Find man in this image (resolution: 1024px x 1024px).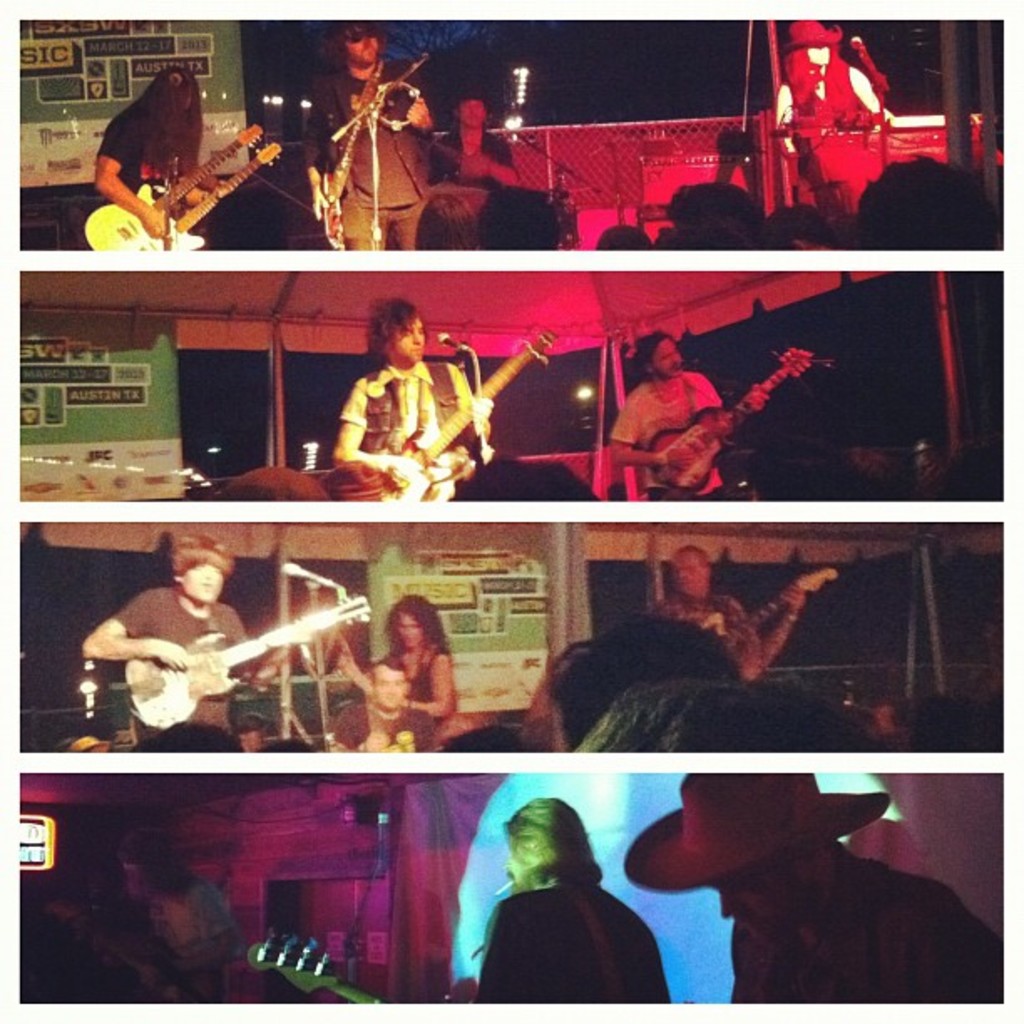
box=[679, 771, 1006, 1002].
